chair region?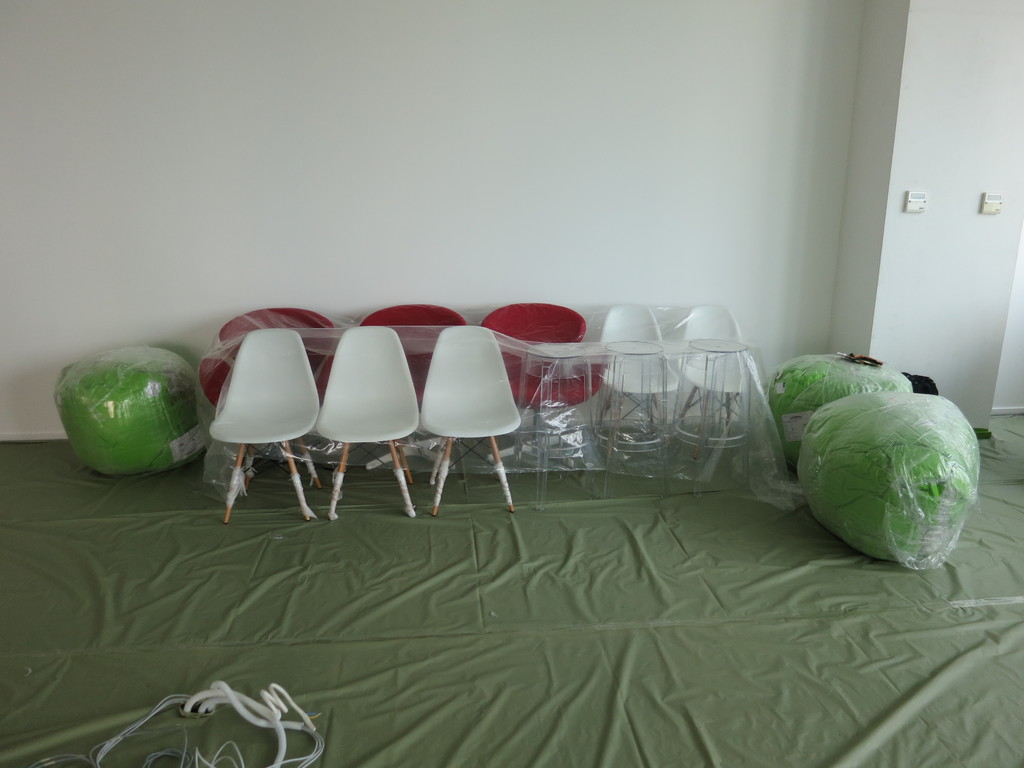
detection(208, 328, 321, 519)
